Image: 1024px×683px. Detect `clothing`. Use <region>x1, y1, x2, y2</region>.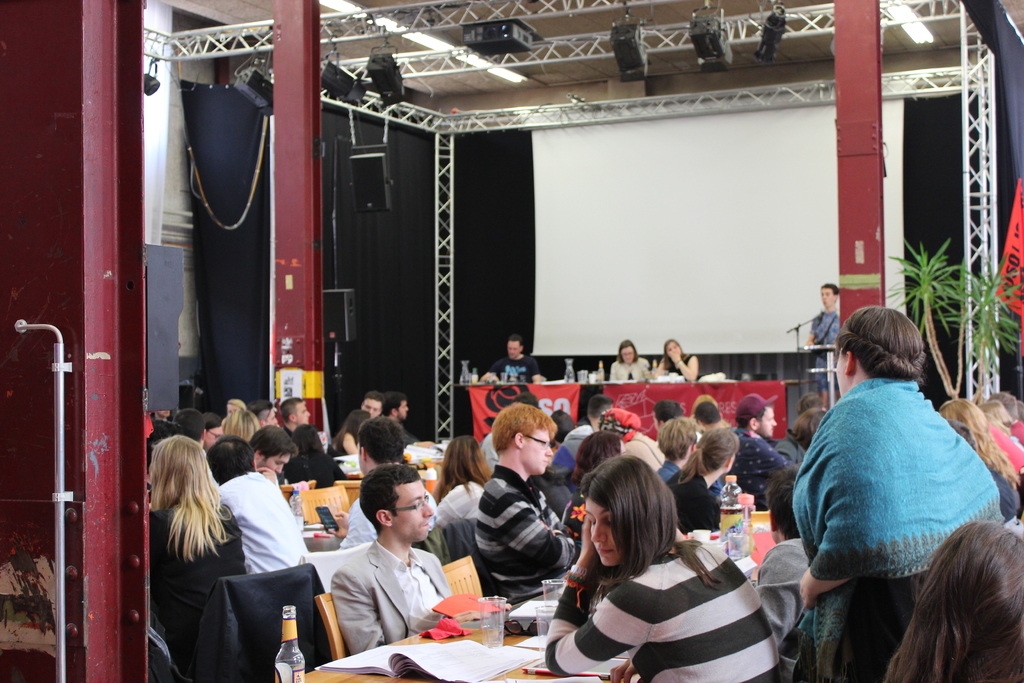
<region>332, 539, 449, 657</region>.
